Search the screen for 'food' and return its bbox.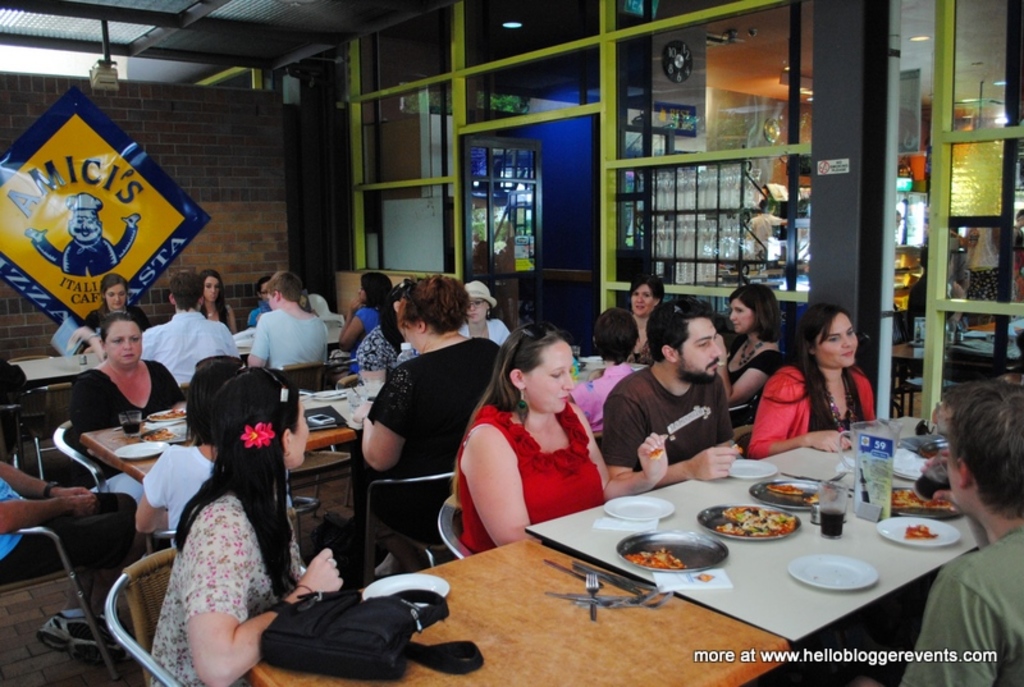
Found: <region>765, 481, 801, 498</region>.
